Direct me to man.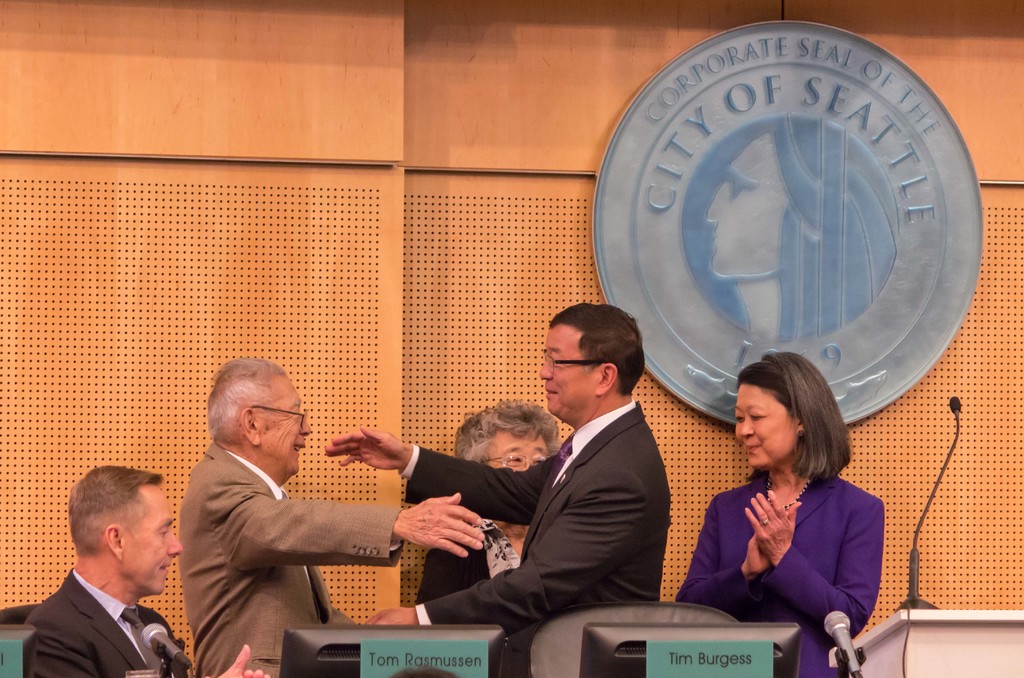
Direction: 324 301 671 677.
